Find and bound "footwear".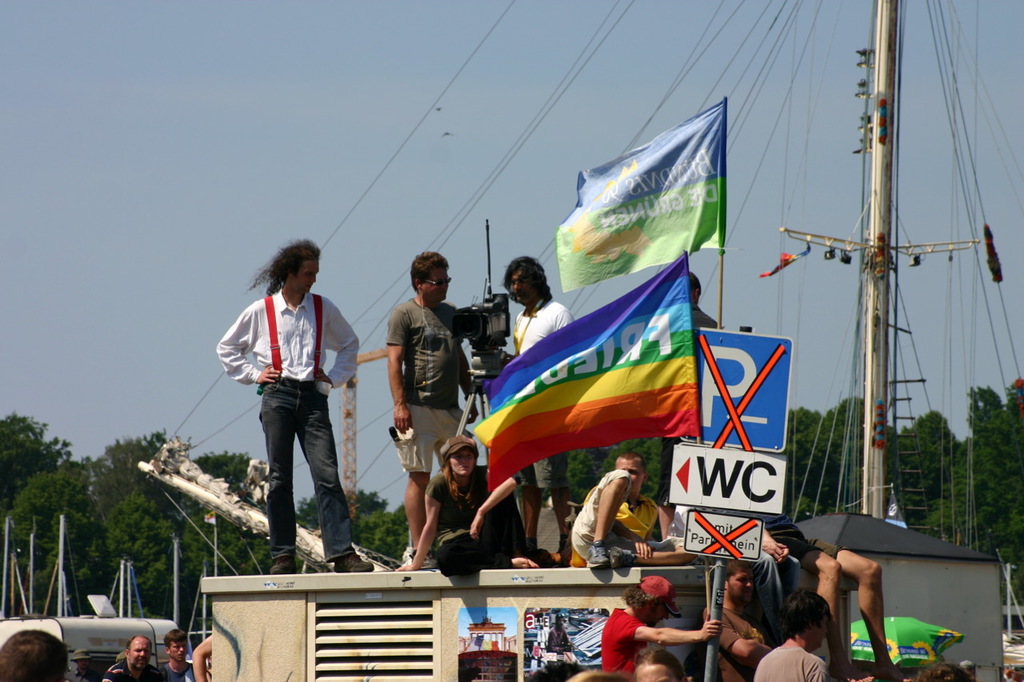
Bound: locate(586, 544, 611, 568).
